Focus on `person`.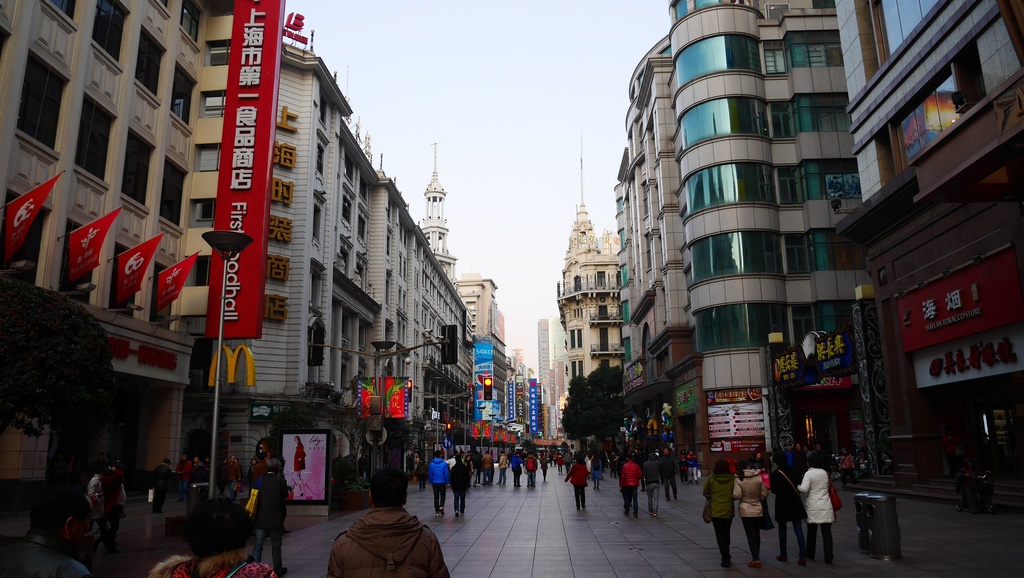
Focused at (left=294, top=435, right=307, bottom=498).
